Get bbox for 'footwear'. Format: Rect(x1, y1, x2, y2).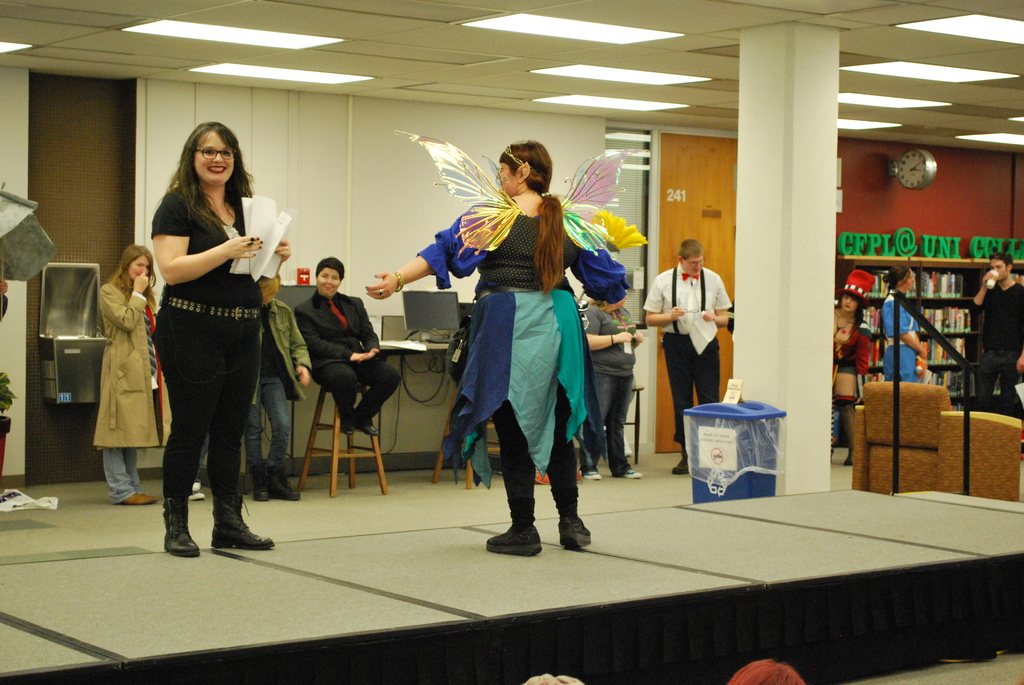
Rect(351, 425, 380, 435).
